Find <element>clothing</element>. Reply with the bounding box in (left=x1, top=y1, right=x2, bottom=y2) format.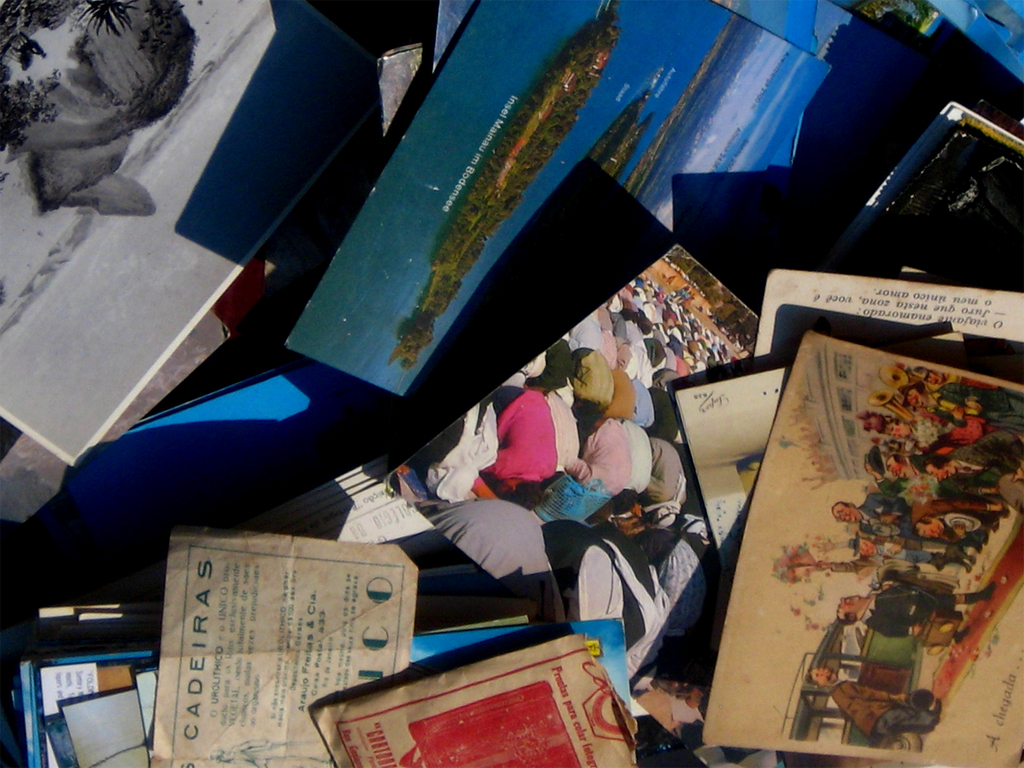
(left=828, top=681, right=938, bottom=733).
